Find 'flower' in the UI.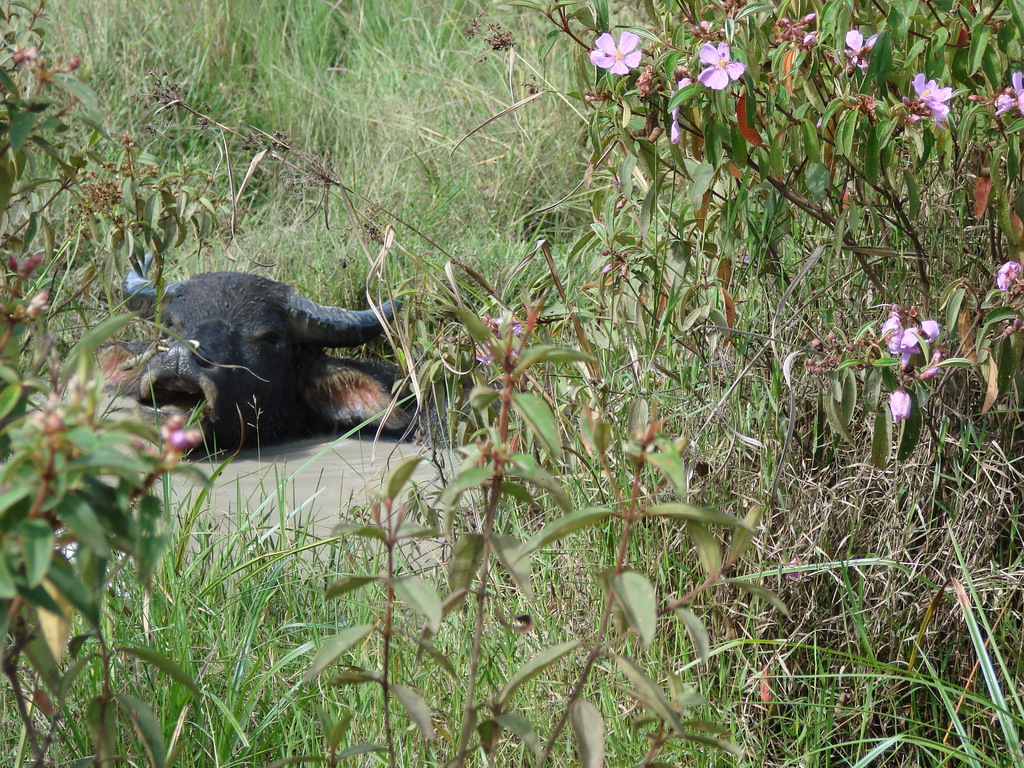
UI element at 684/28/764/103.
